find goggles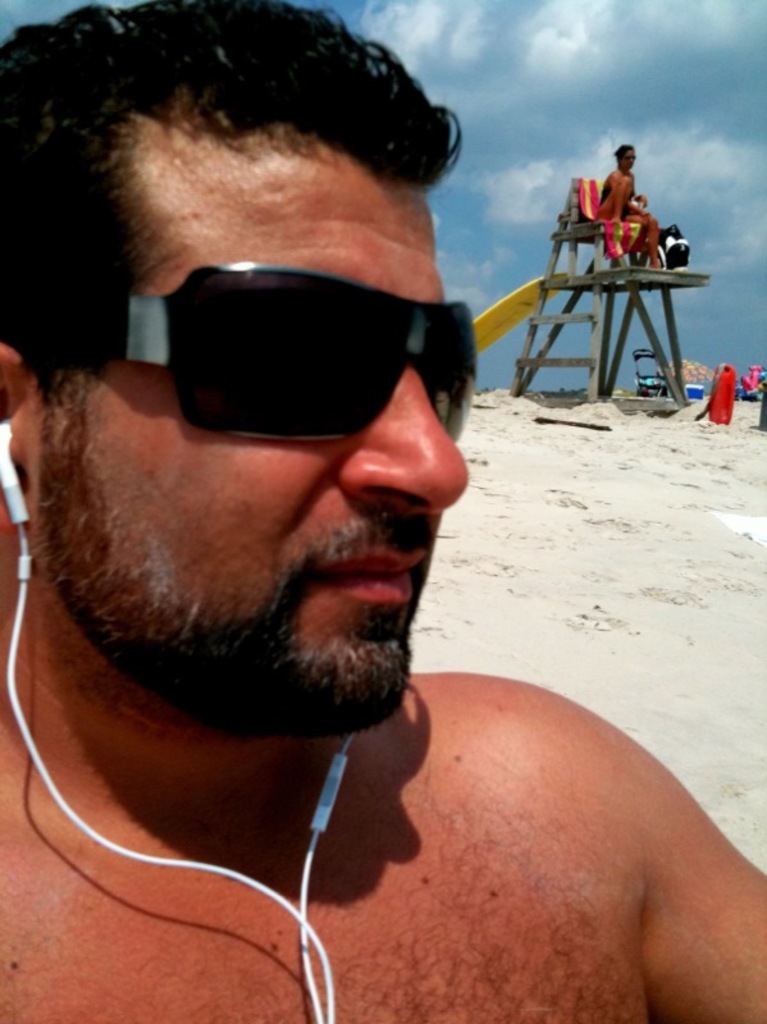
(x1=49, y1=239, x2=499, y2=438)
